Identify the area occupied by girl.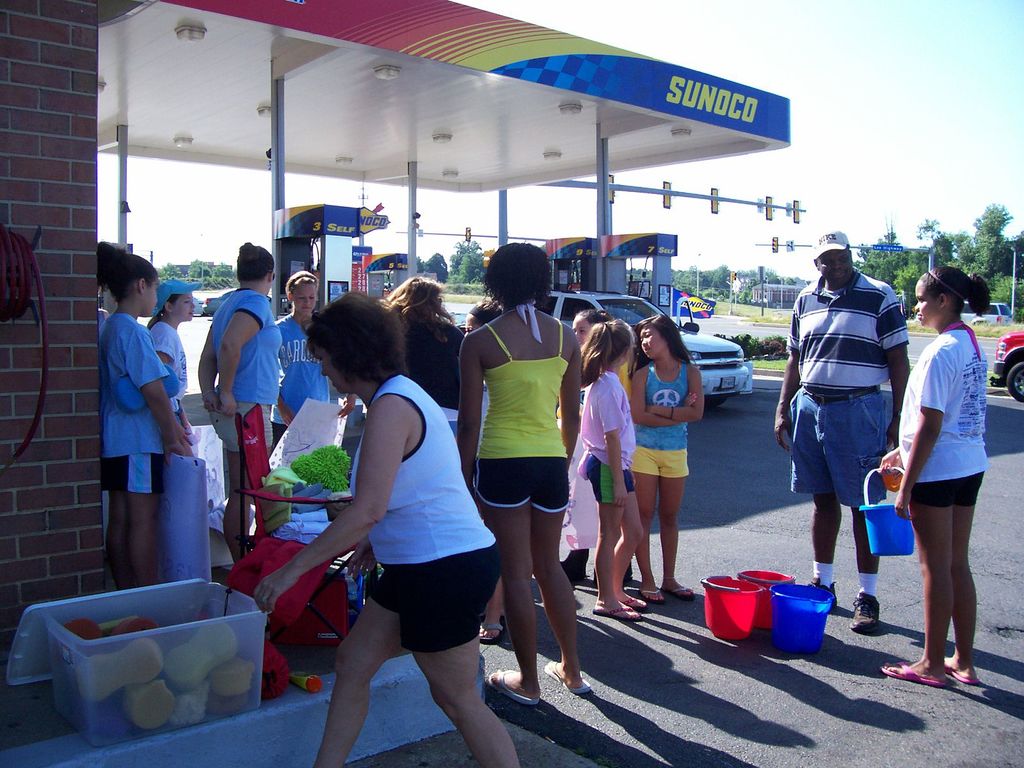
Area: bbox=(880, 266, 995, 688).
